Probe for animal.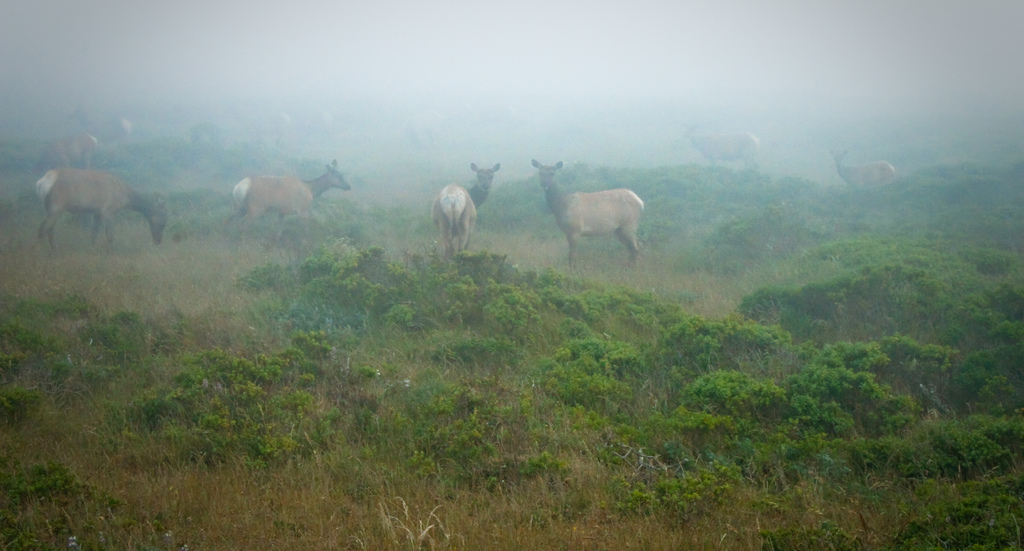
Probe result: <bbox>526, 157, 645, 272</bbox>.
